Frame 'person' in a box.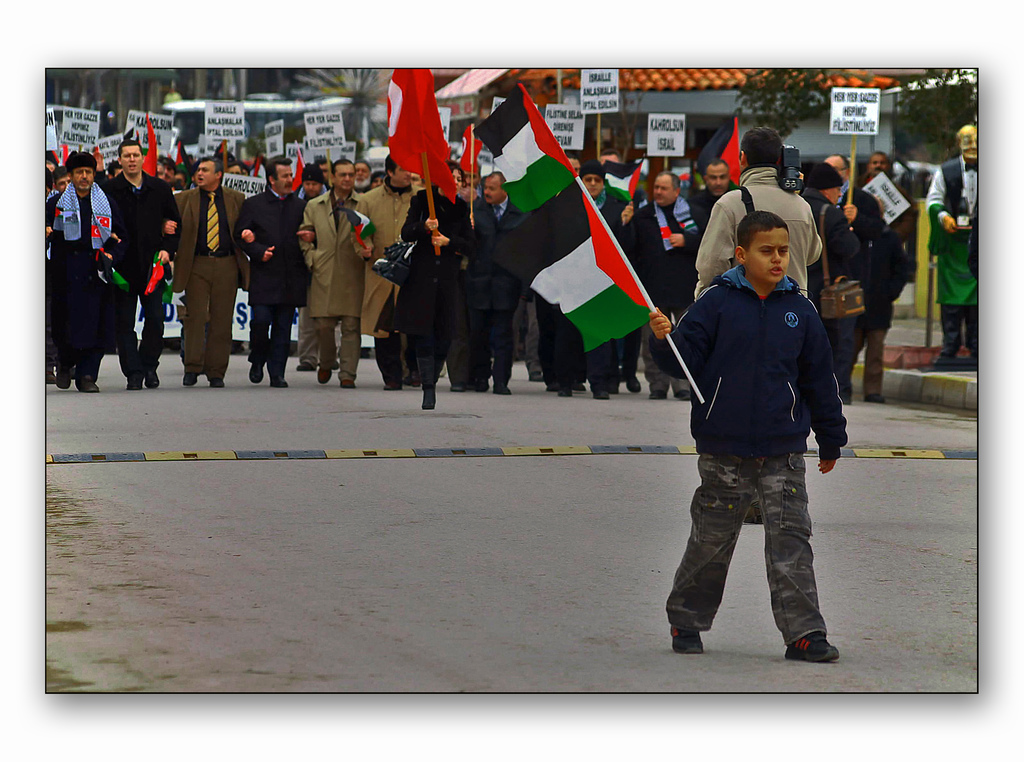
x1=234 y1=154 x2=312 y2=387.
